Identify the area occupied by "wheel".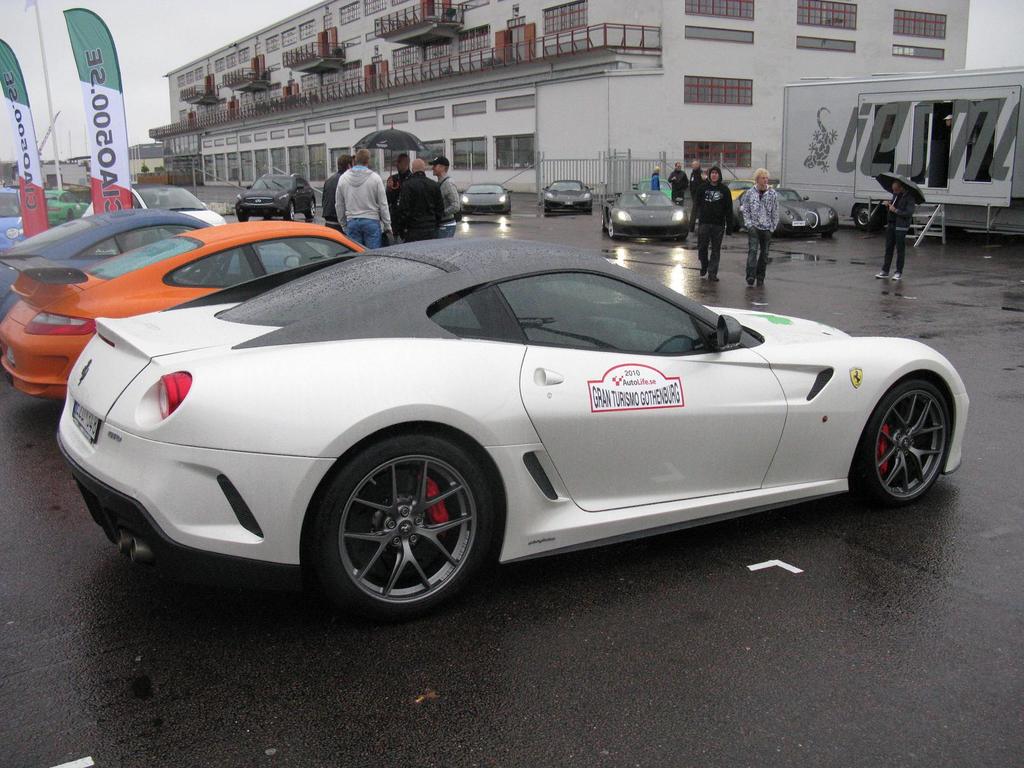
Area: {"left": 856, "top": 205, "right": 870, "bottom": 229}.
